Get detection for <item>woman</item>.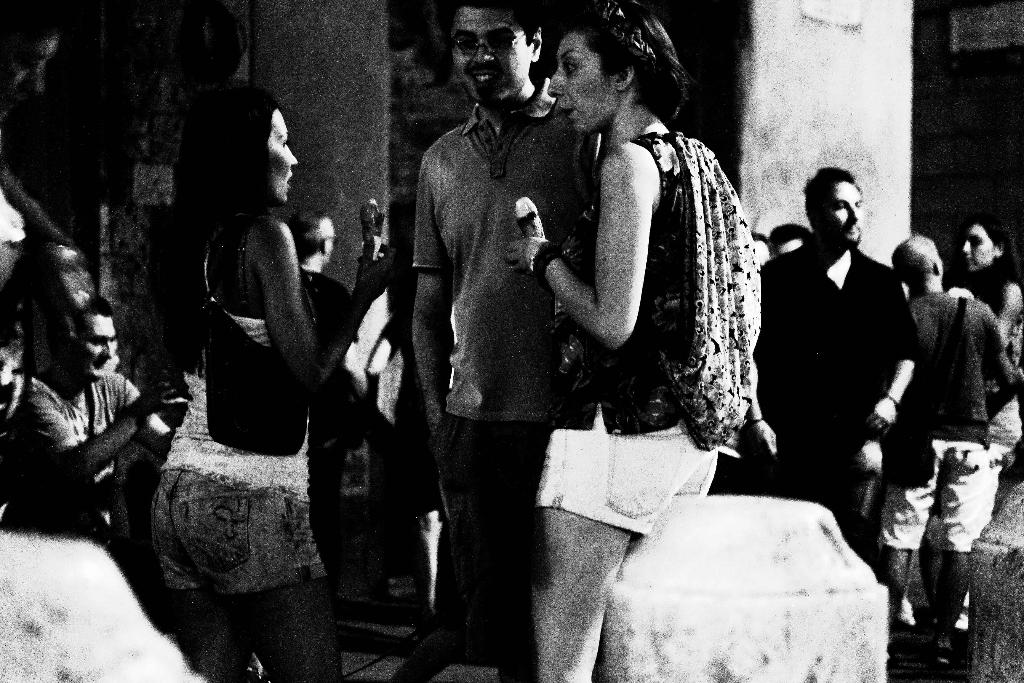
Detection: <bbox>471, 12, 812, 673</bbox>.
